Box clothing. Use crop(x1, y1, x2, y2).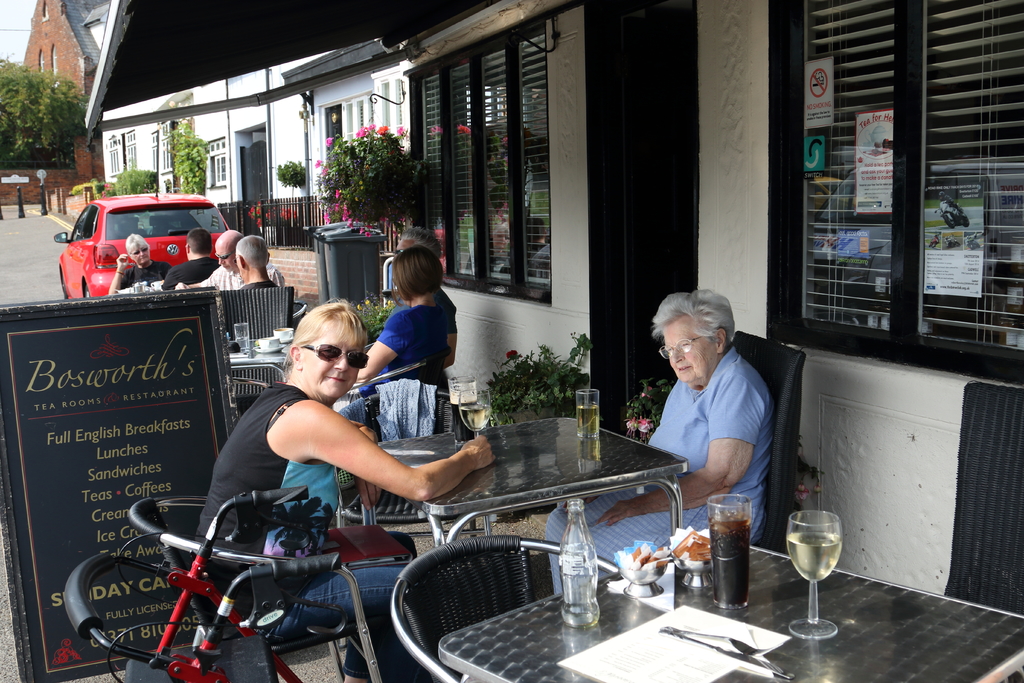
crop(540, 352, 778, 595).
